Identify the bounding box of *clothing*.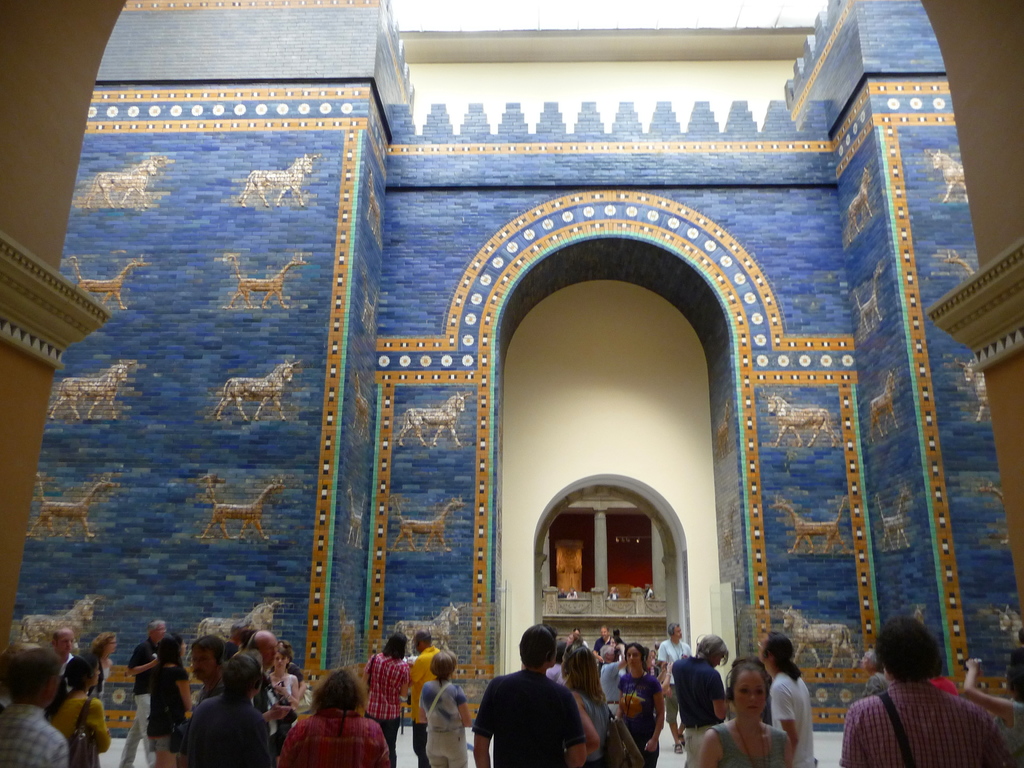
BBox(602, 657, 621, 712).
